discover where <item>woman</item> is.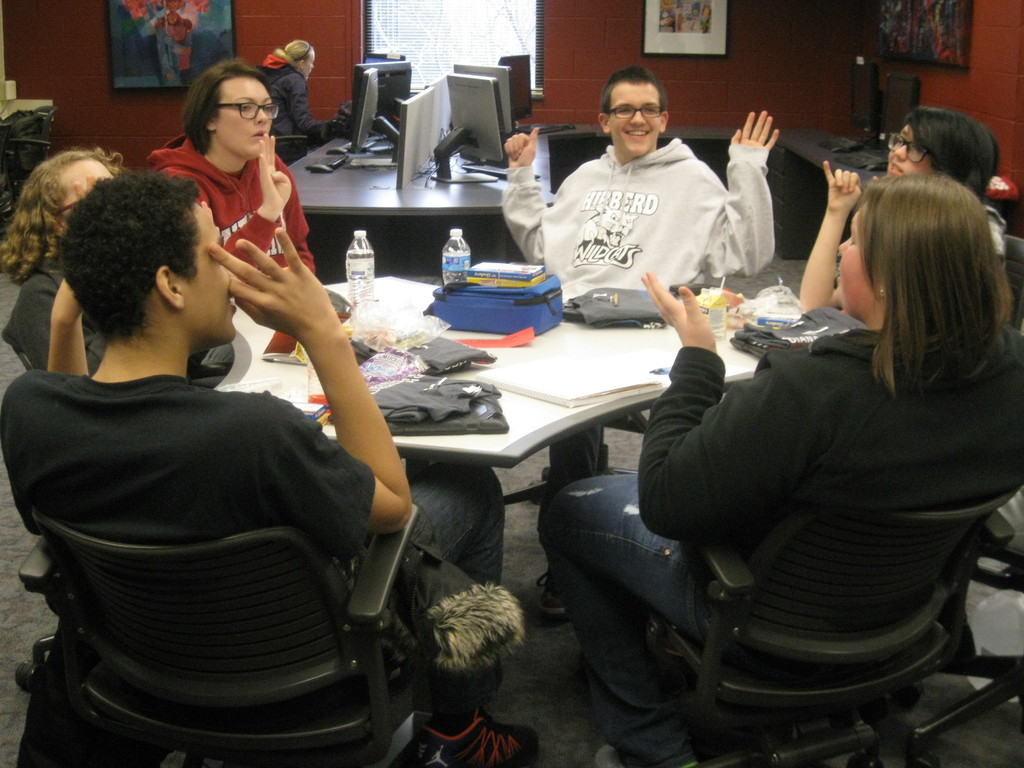
Discovered at l=257, t=42, r=348, b=150.
